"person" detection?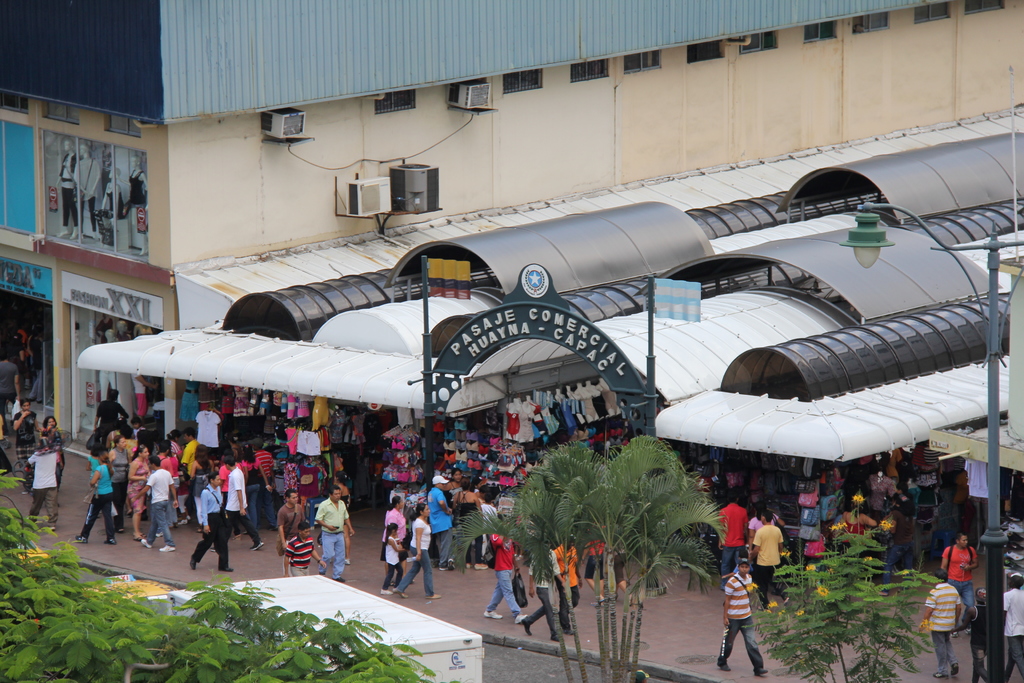
(left=484, top=511, right=526, bottom=625)
